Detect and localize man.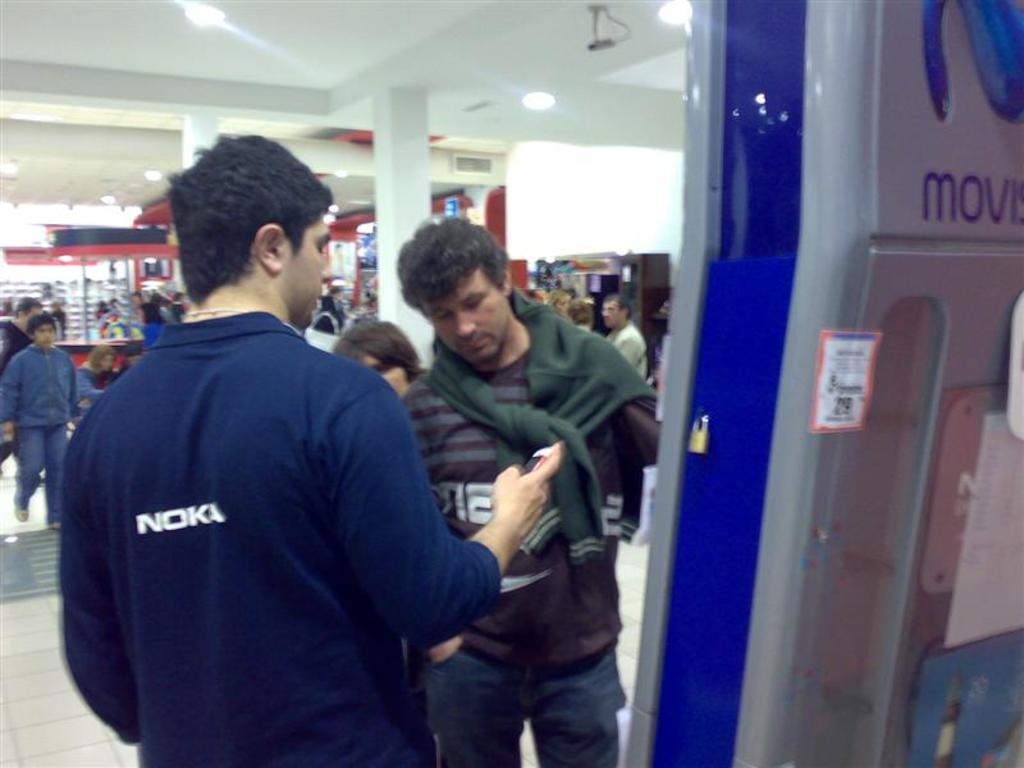
Localized at {"left": 0, "top": 298, "right": 47, "bottom": 471}.
